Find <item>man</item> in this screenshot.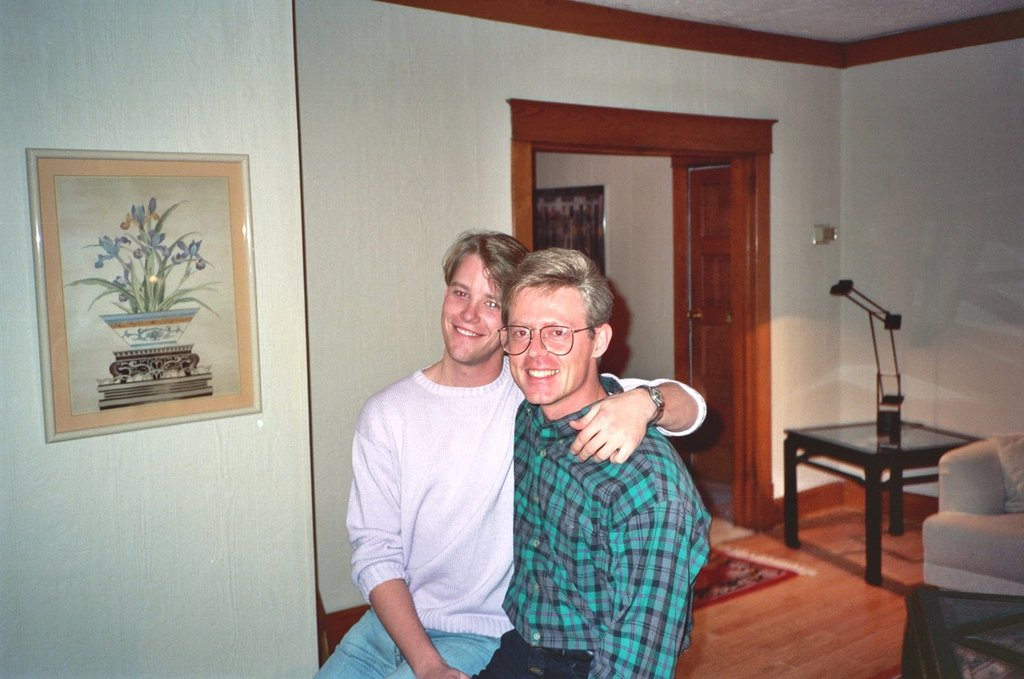
The bounding box for <item>man</item> is [x1=475, y1=247, x2=714, y2=678].
